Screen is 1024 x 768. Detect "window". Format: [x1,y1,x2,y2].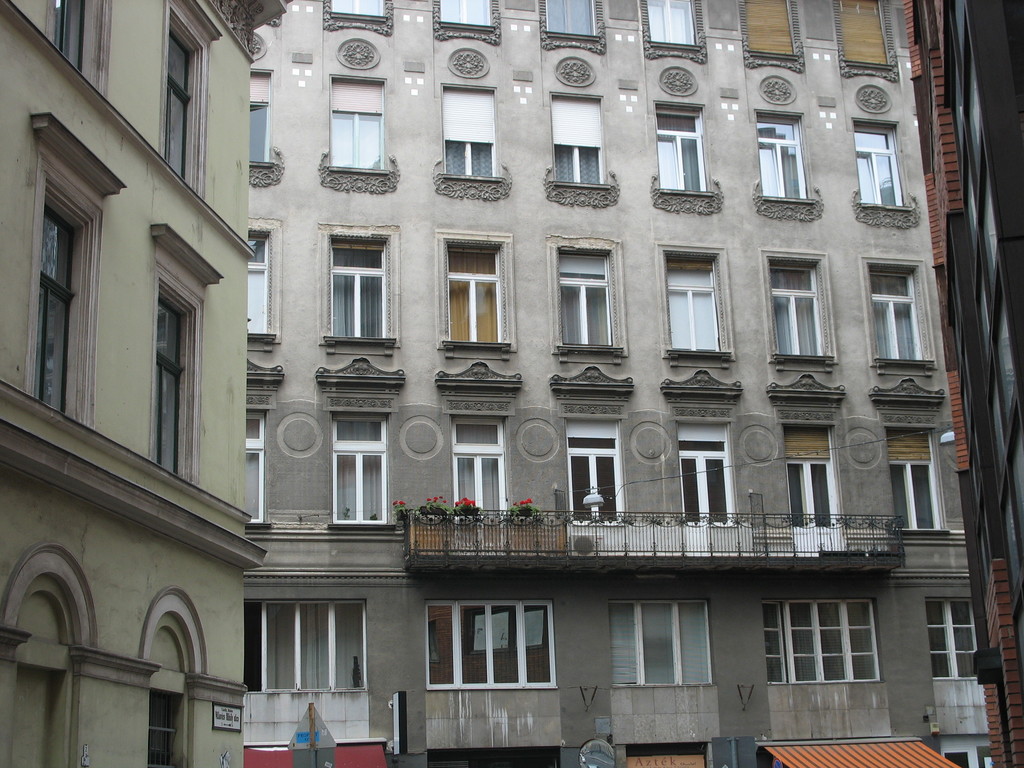
[570,420,619,454].
